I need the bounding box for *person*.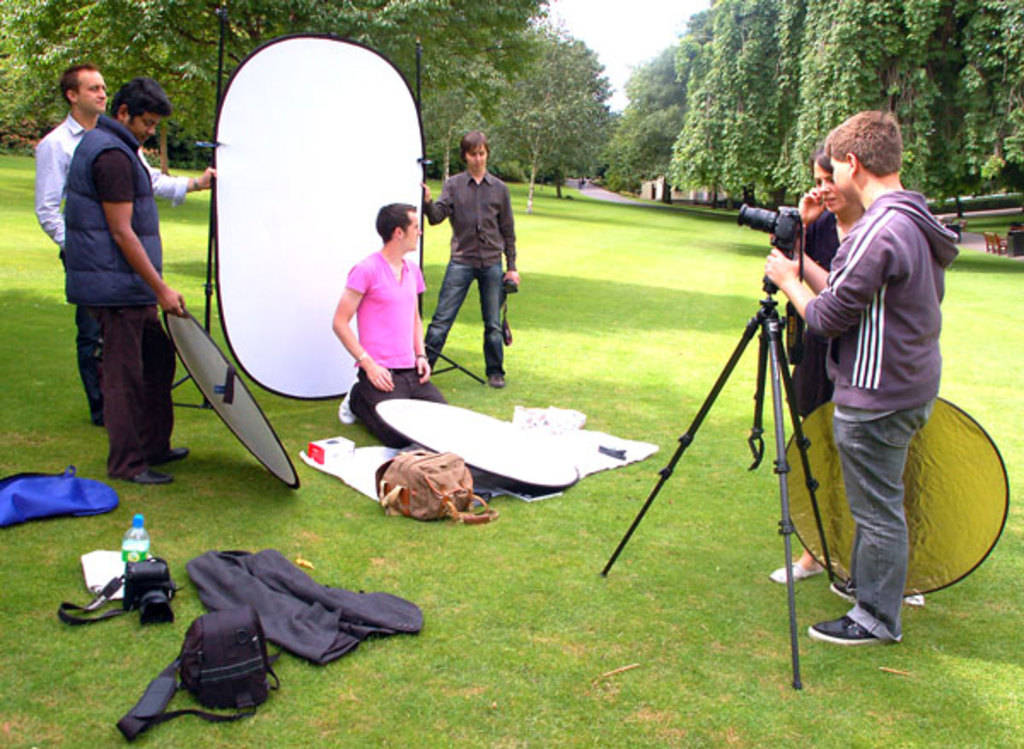
Here it is: locate(420, 119, 521, 396).
